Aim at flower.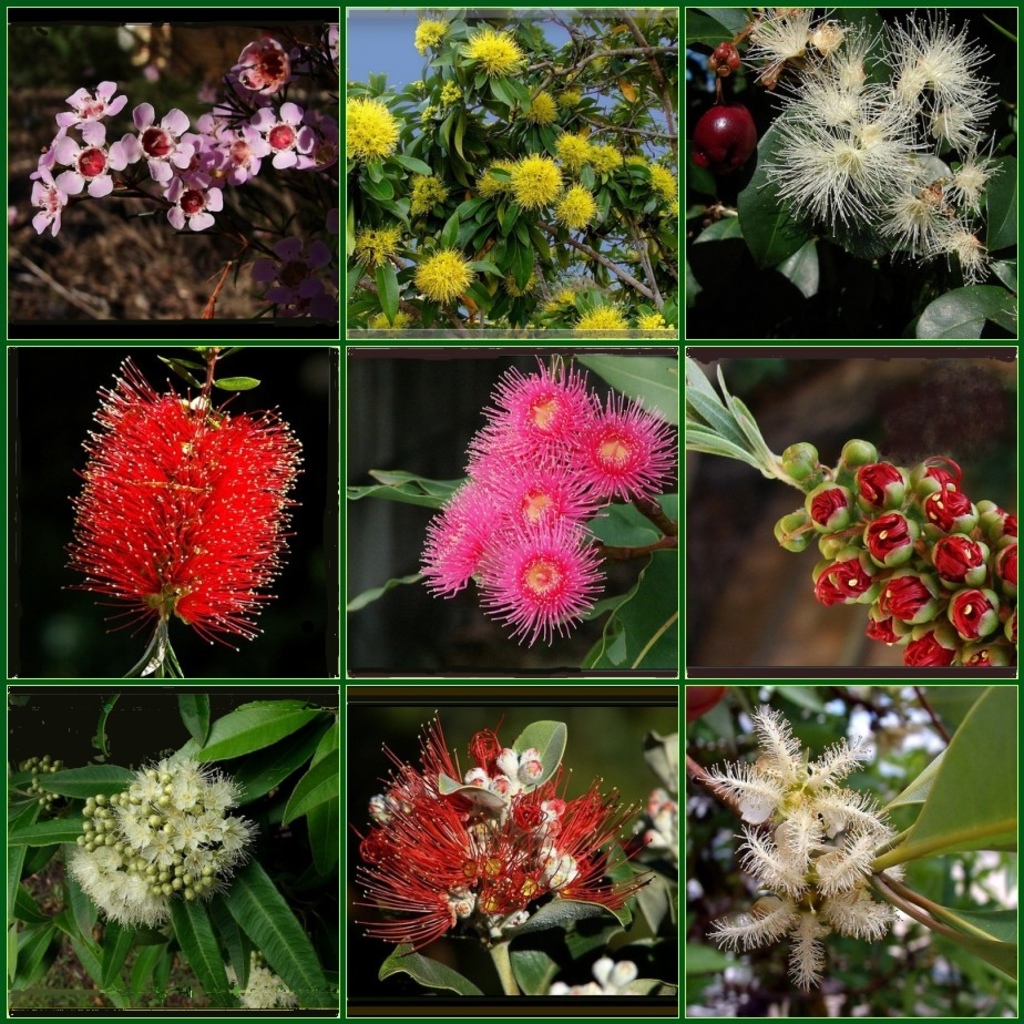
Aimed at x1=533, y1=90, x2=565, y2=126.
